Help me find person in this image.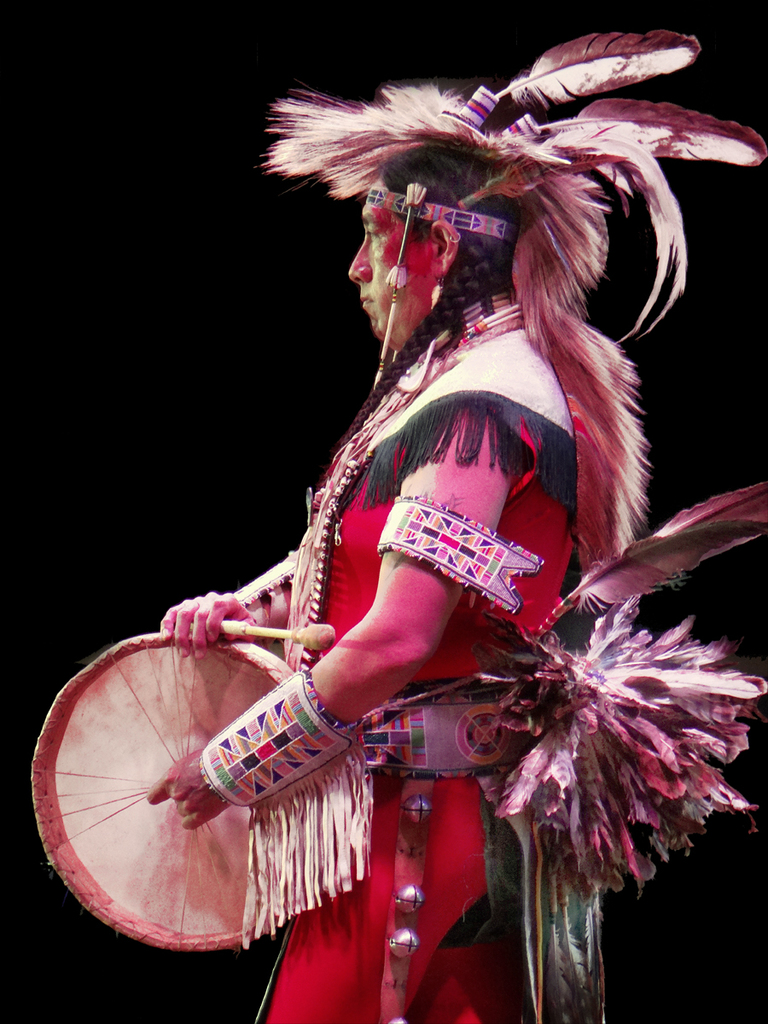
Found it: <box>157,25,651,1023</box>.
